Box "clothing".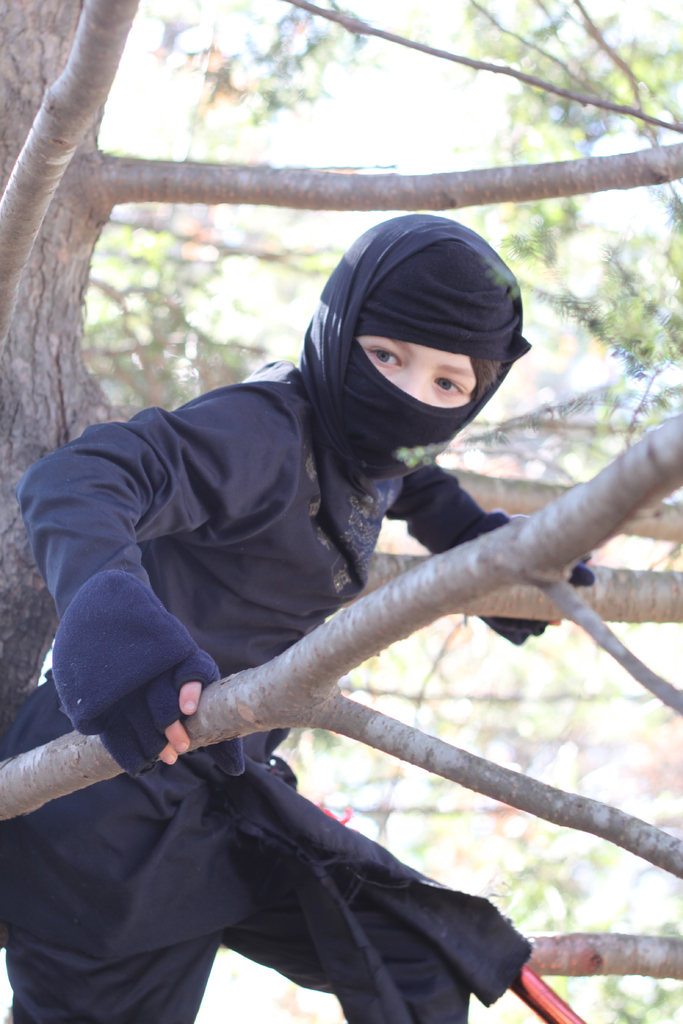
0/243/624/997.
